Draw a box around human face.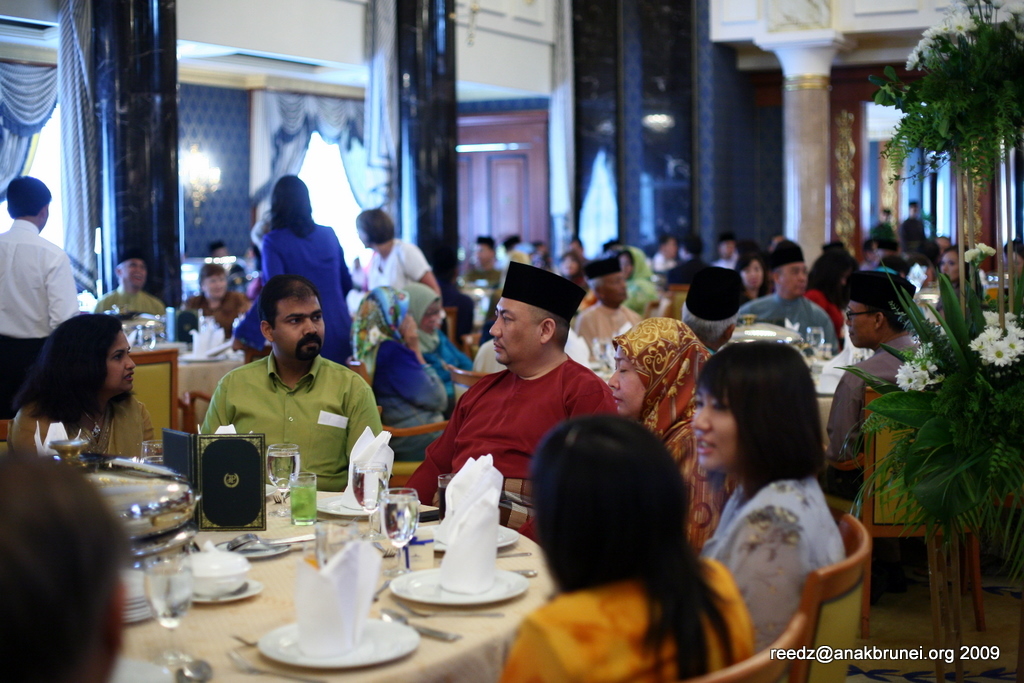
bbox=[489, 299, 539, 360].
